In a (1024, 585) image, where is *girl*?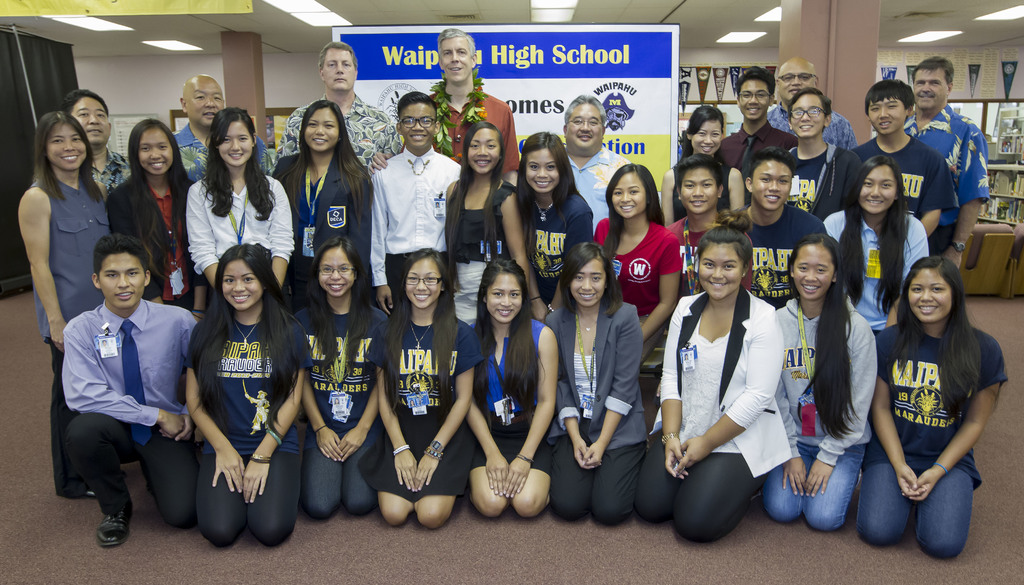
(left=762, top=234, right=879, bottom=531).
